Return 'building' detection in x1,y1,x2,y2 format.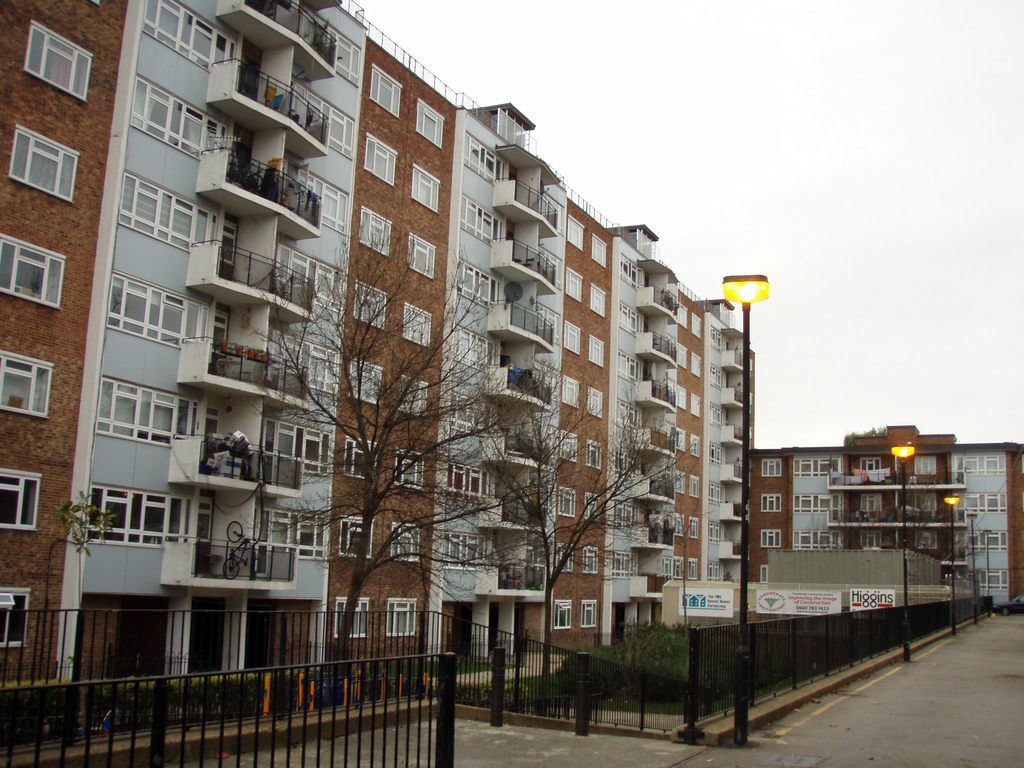
0,0,754,736.
